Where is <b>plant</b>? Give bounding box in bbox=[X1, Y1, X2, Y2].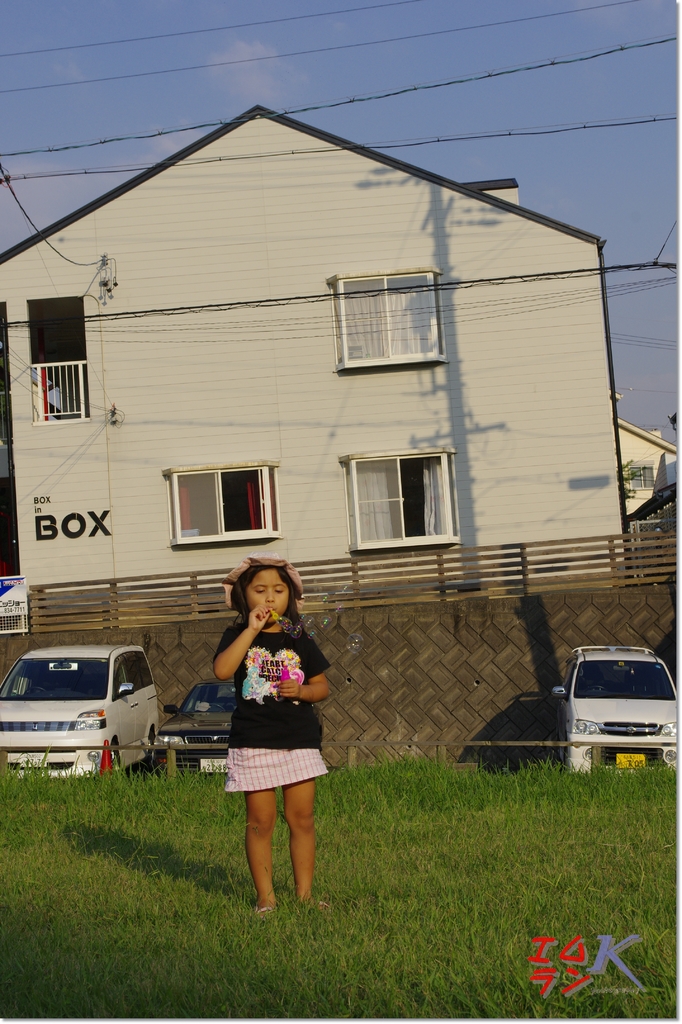
bbox=[0, 739, 681, 1022].
